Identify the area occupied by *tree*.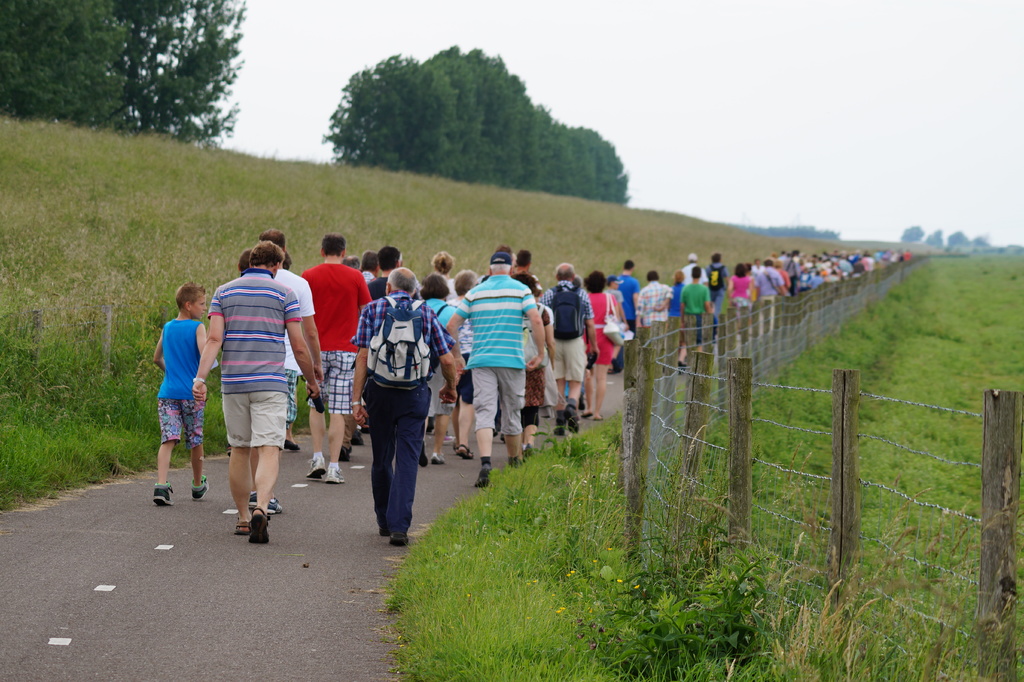
Area: (580,122,623,198).
